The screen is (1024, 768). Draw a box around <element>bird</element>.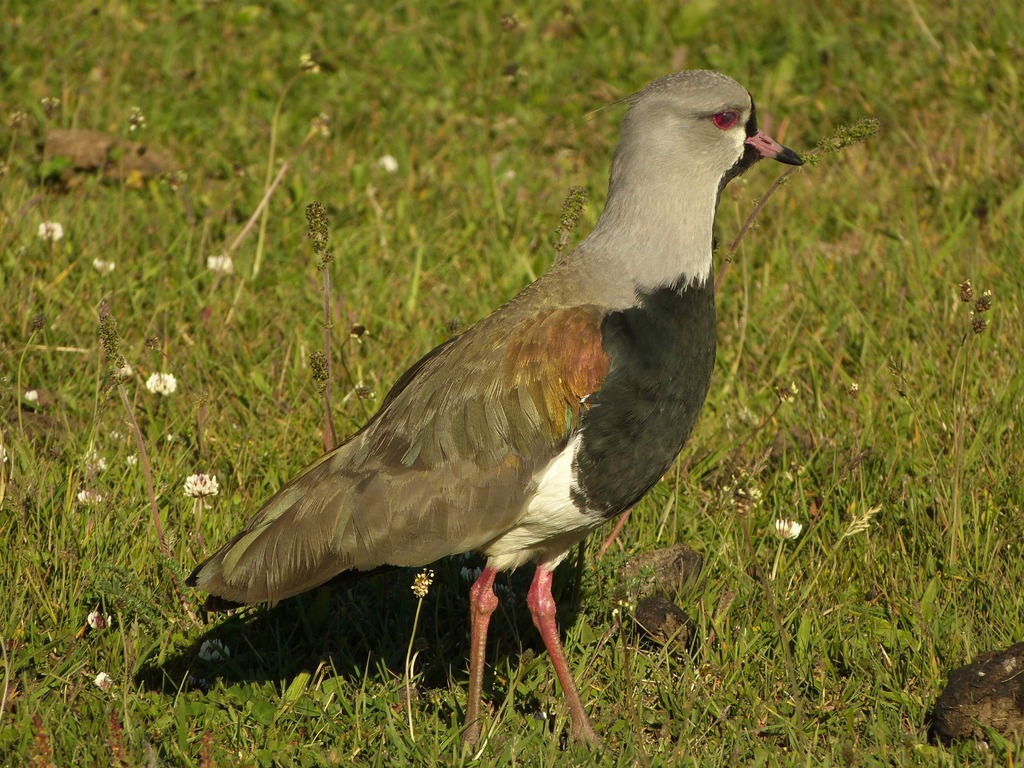
(180, 65, 815, 752).
